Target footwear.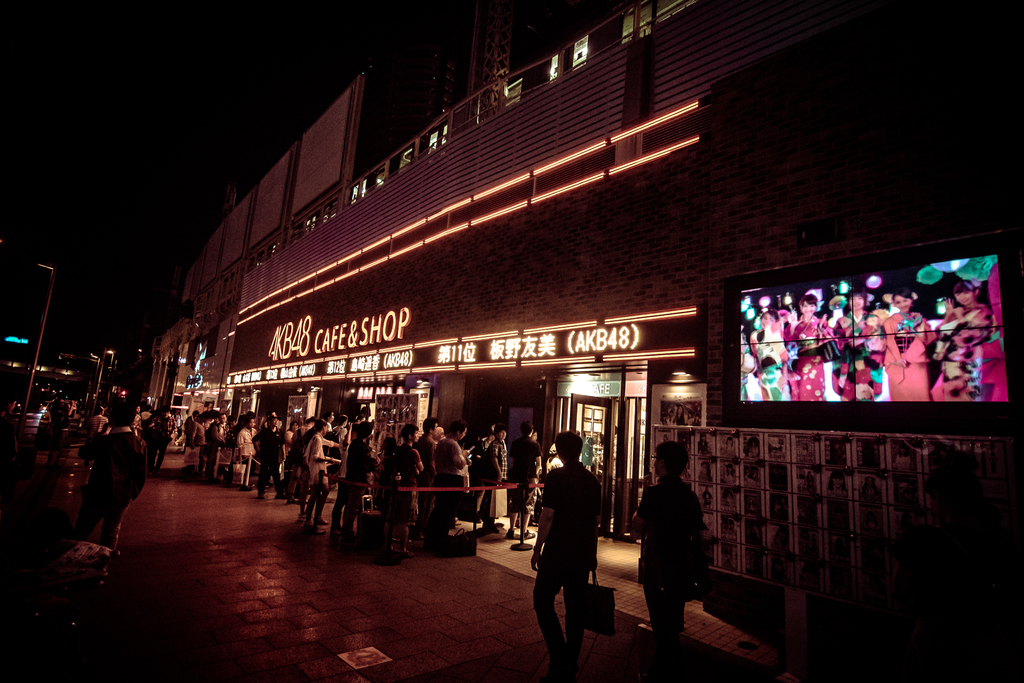
Target region: [left=508, top=529, right=519, bottom=536].
